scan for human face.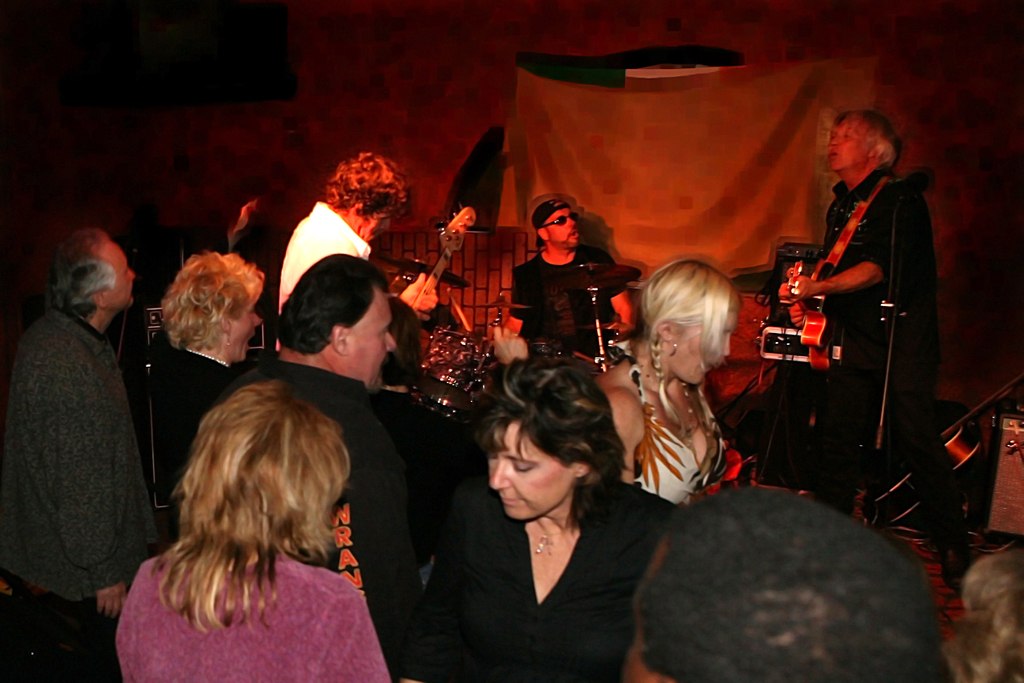
Scan result: {"left": 544, "top": 210, "right": 578, "bottom": 247}.
